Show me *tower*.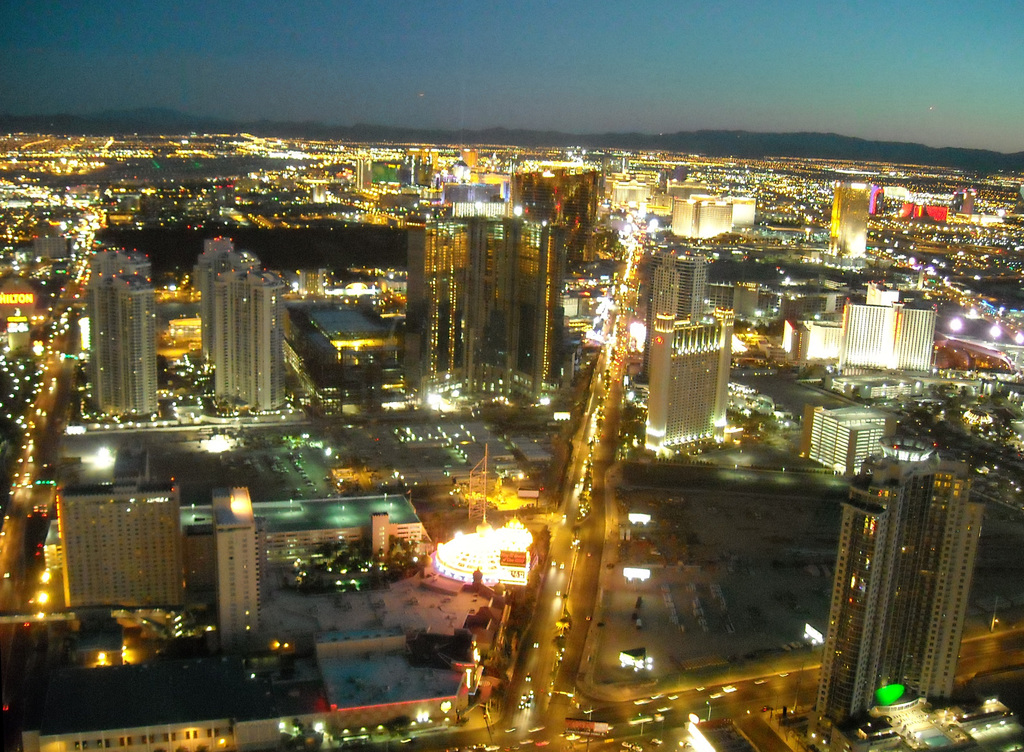
*tower* is here: 220, 481, 268, 650.
